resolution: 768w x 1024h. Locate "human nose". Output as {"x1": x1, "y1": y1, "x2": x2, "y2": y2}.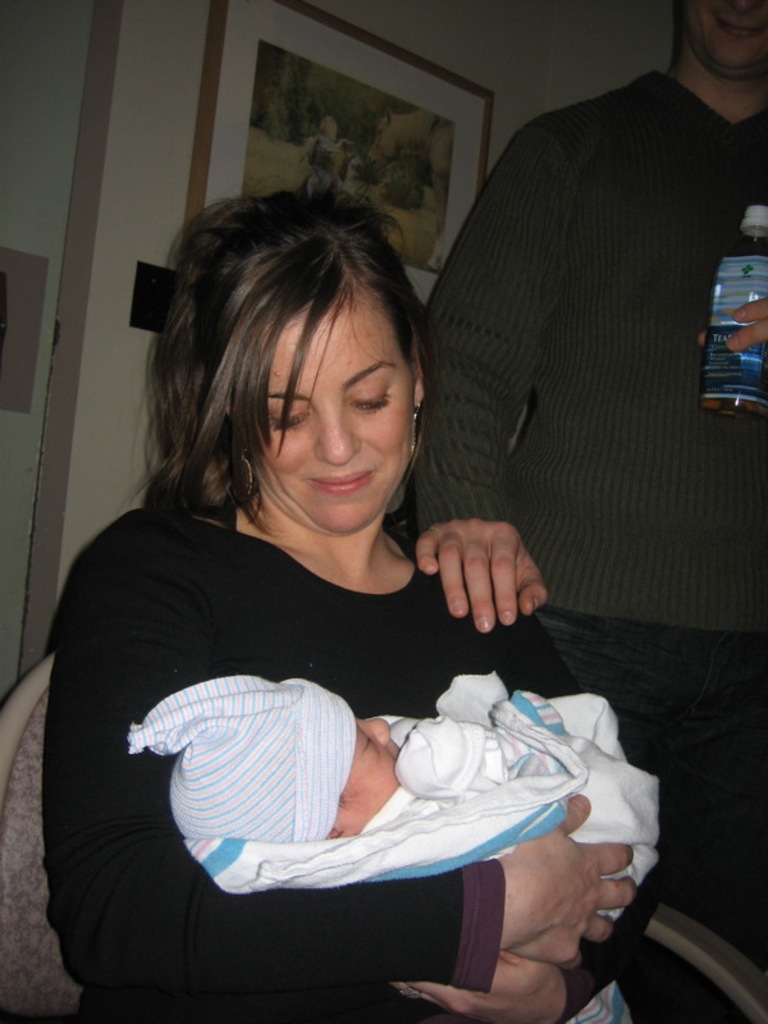
{"x1": 733, "y1": 1, "x2": 760, "y2": 10}.
